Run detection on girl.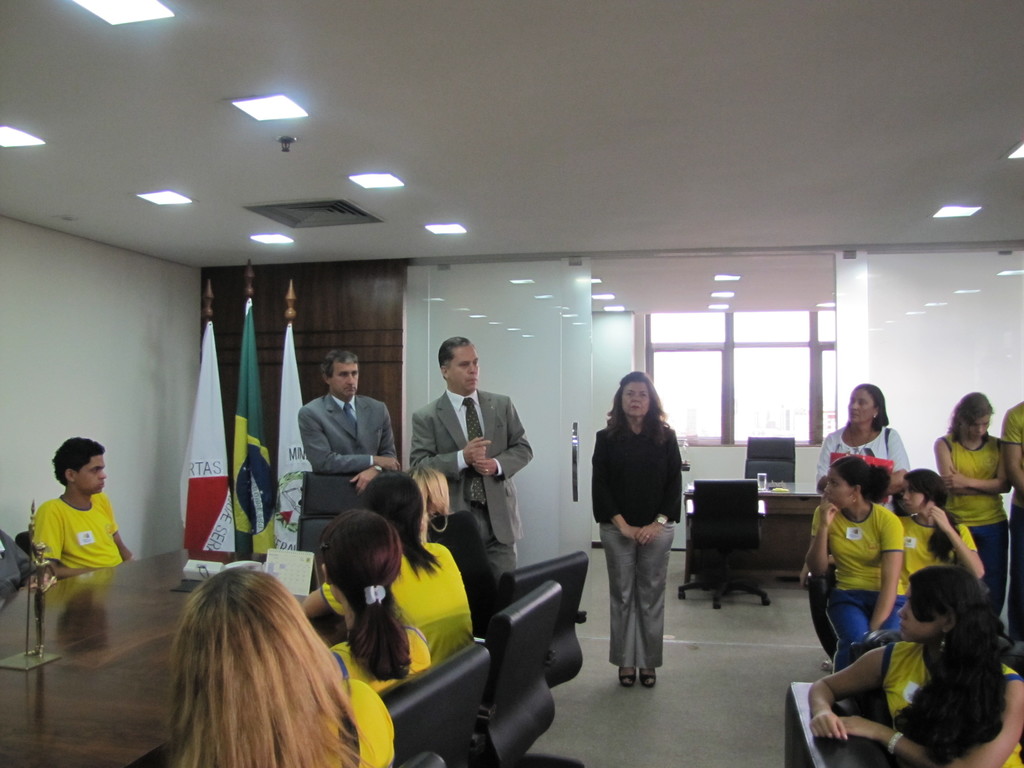
Result: 151, 569, 398, 767.
